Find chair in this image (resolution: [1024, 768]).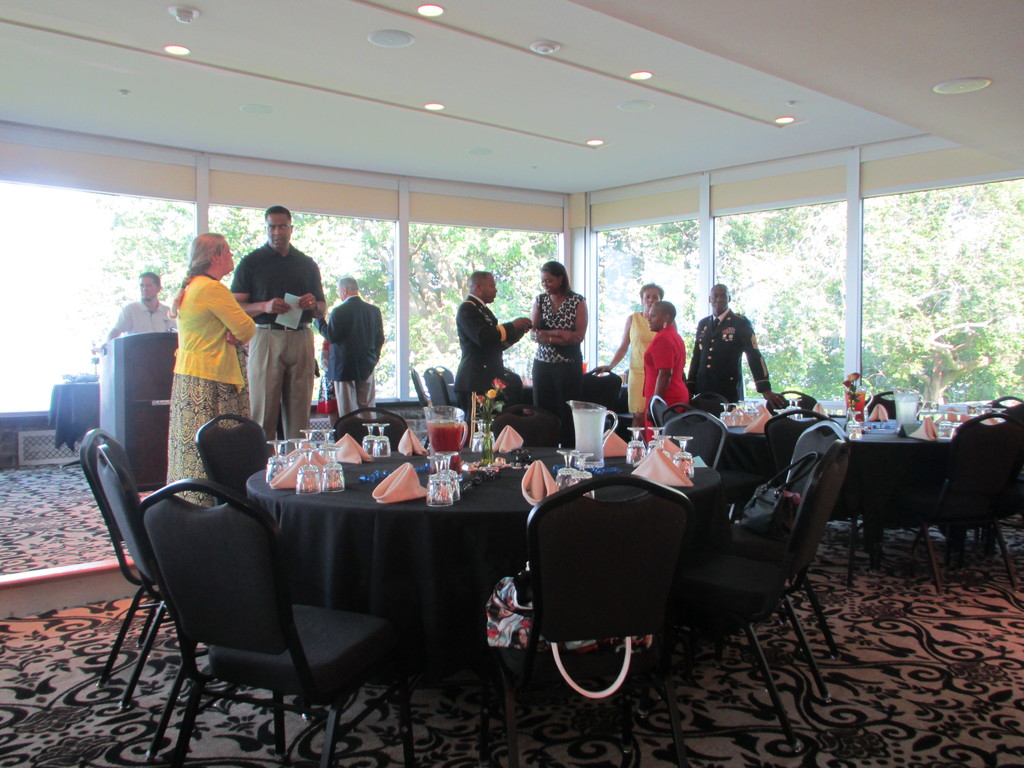
910:408:1023:589.
